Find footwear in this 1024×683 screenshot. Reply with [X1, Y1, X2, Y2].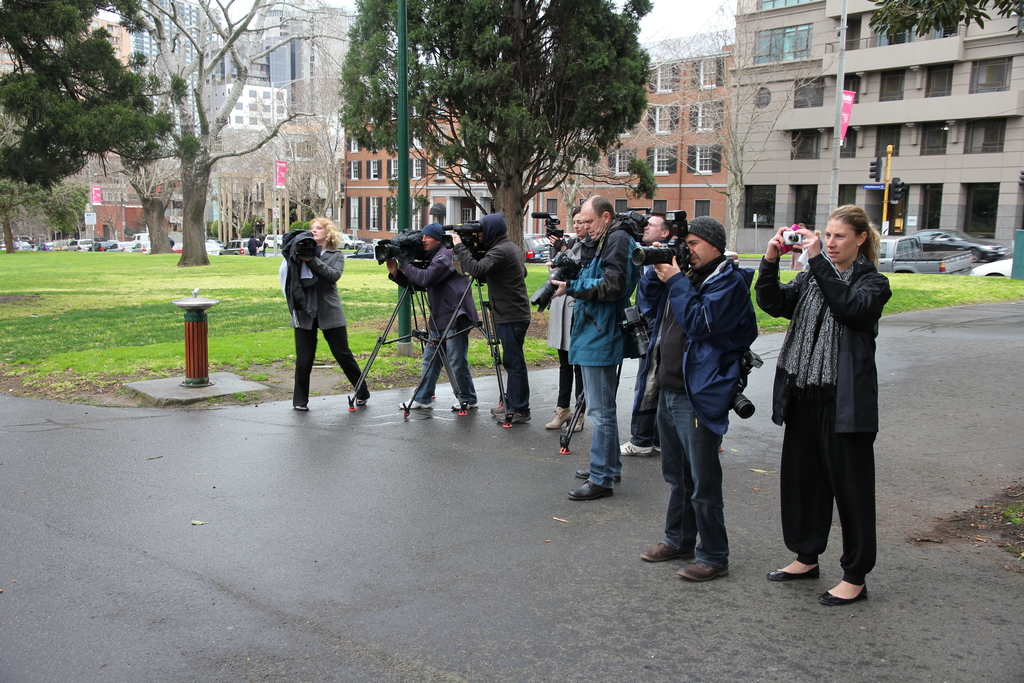
[566, 475, 619, 499].
